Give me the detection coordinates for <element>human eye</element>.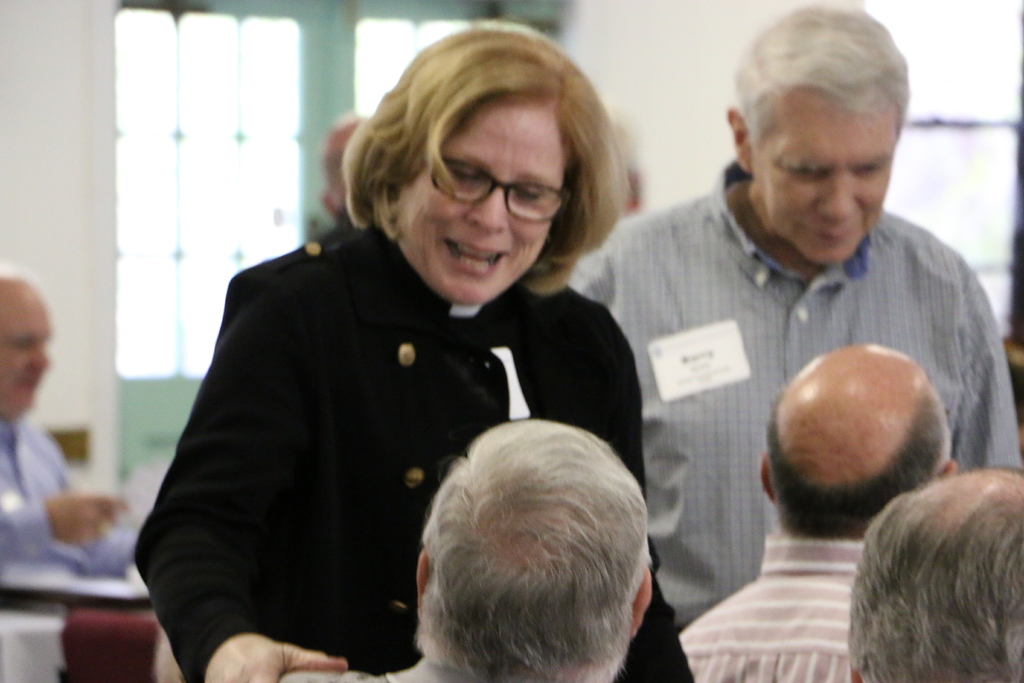
(858, 164, 882, 174).
